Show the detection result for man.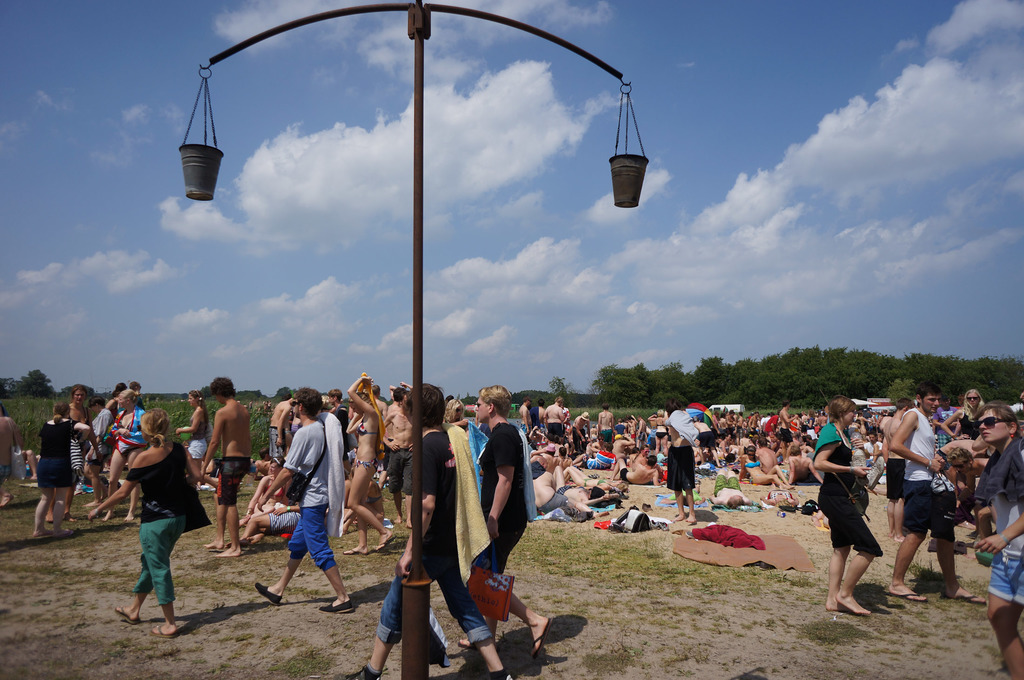
x1=636 y1=415 x2=647 y2=443.
